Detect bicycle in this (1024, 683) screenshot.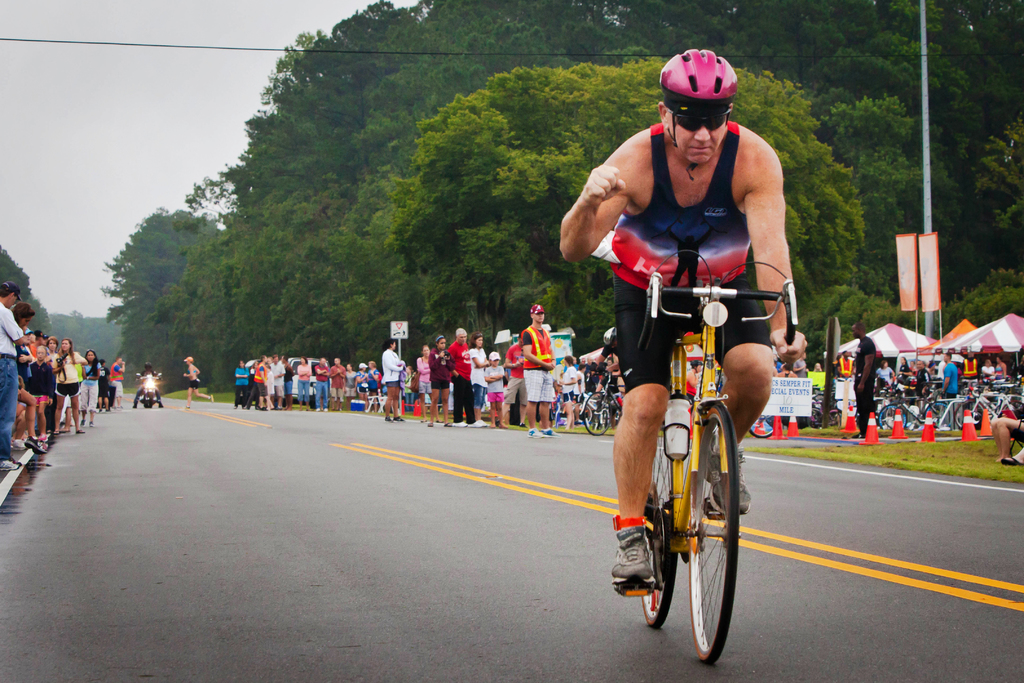
Detection: (582,370,621,434).
